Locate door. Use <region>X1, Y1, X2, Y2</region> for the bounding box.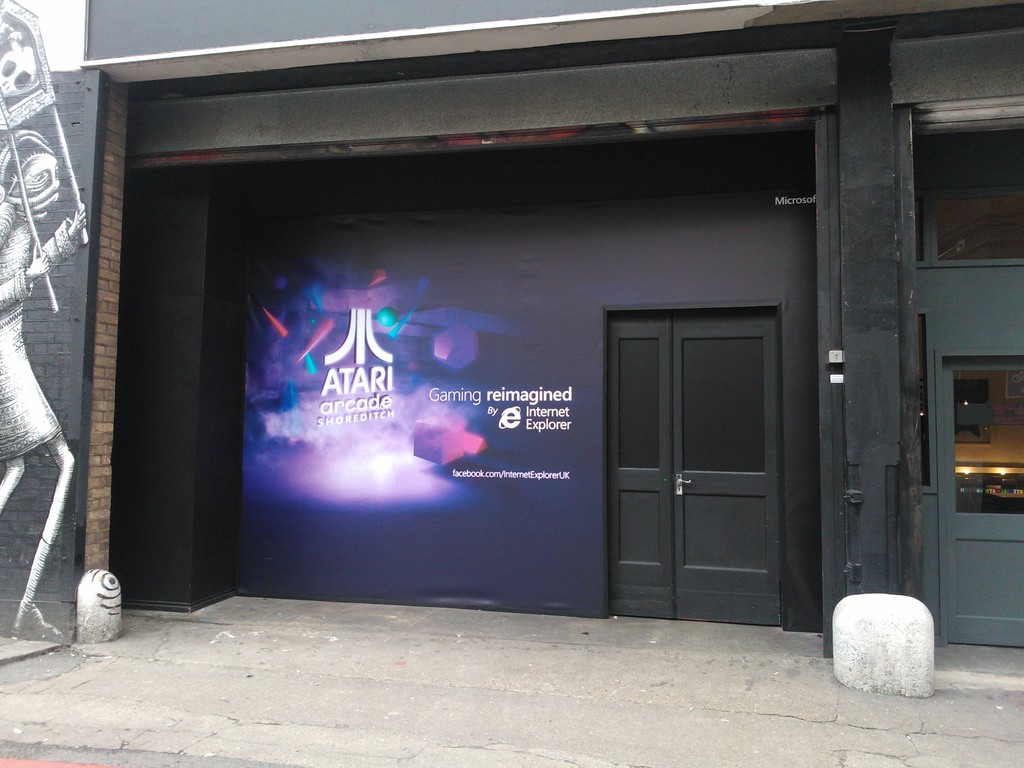
<region>583, 260, 795, 627</region>.
